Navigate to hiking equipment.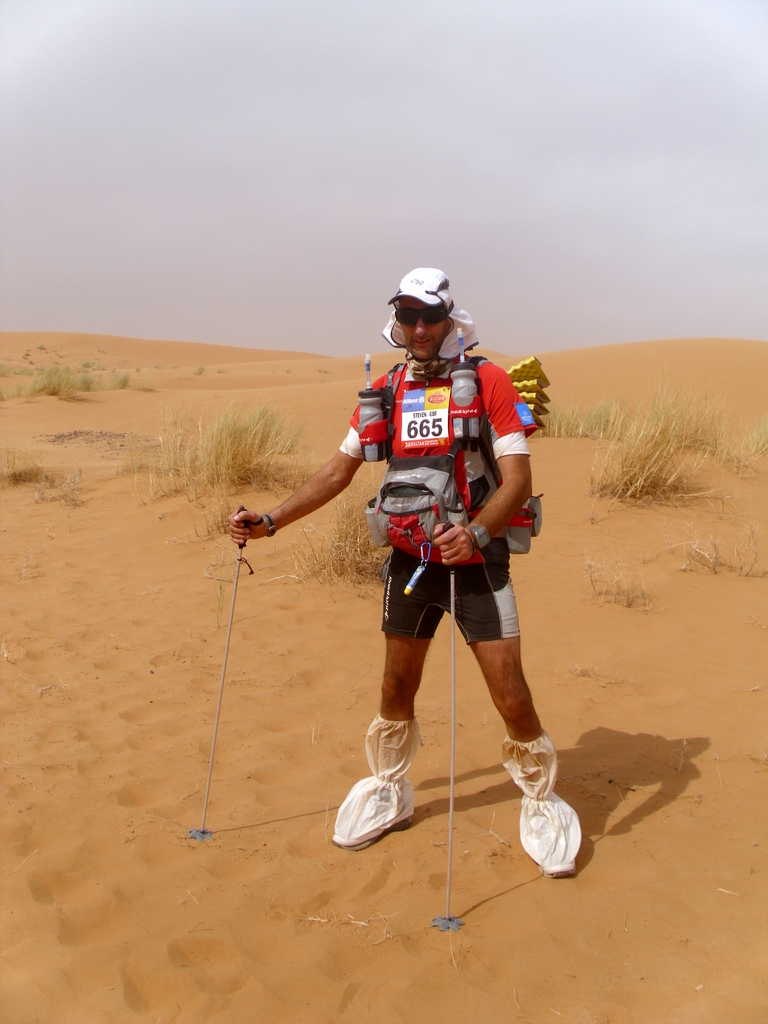
Navigation target: region(207, 495, 247, 856).
